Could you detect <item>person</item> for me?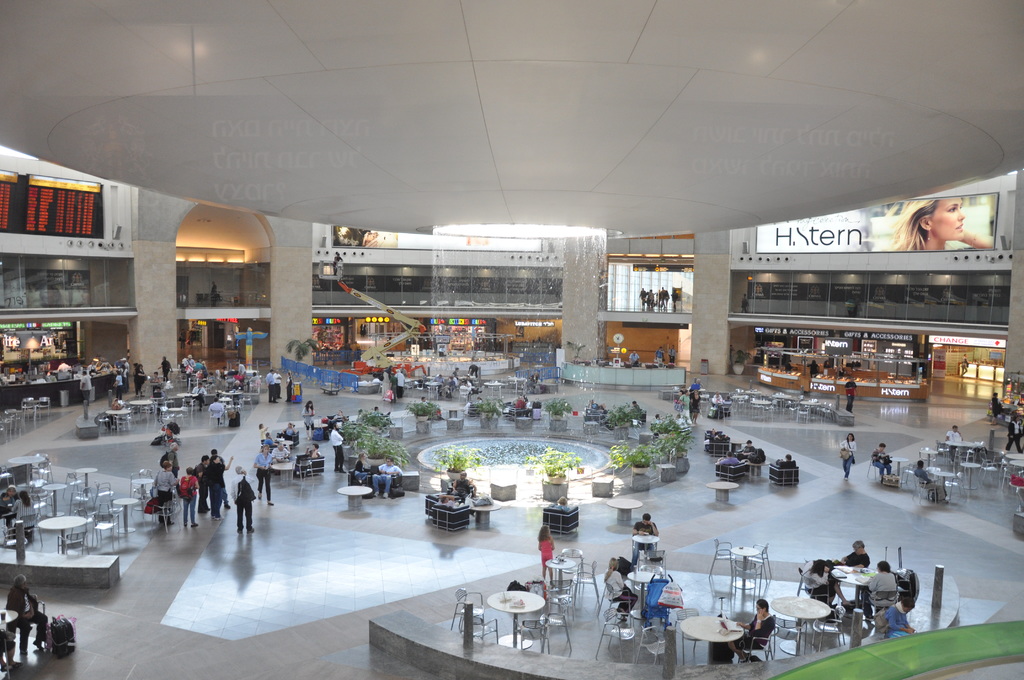
Detection result: box=[653, 347, 664, 362].
